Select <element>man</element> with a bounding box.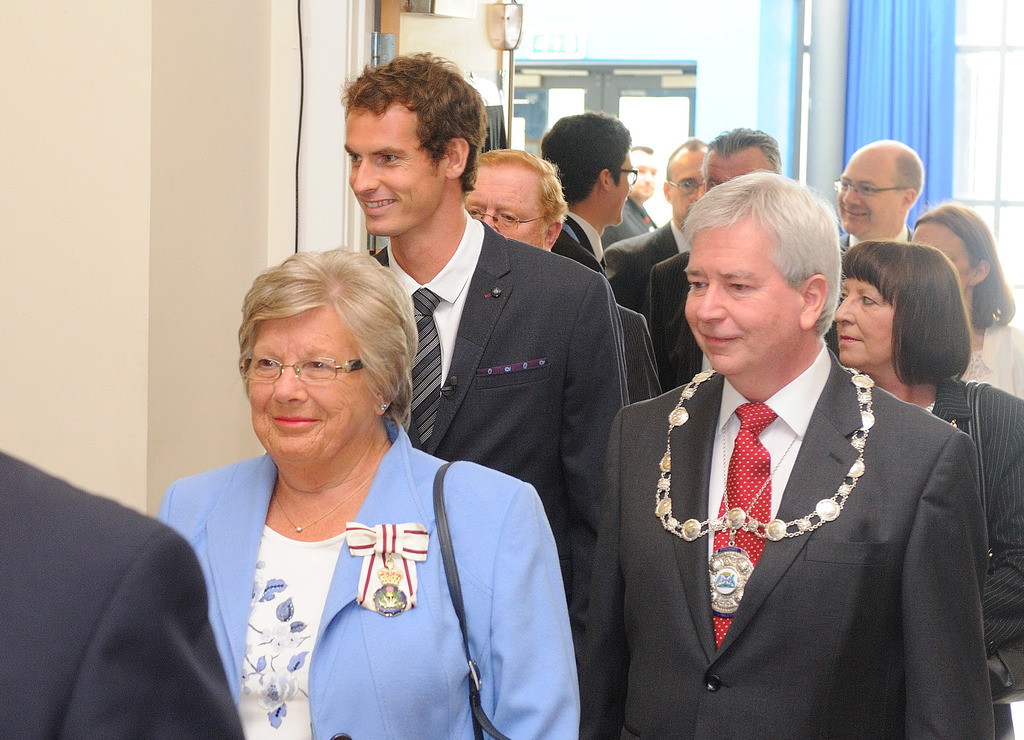
BBox(825, 141, 925, 356).
